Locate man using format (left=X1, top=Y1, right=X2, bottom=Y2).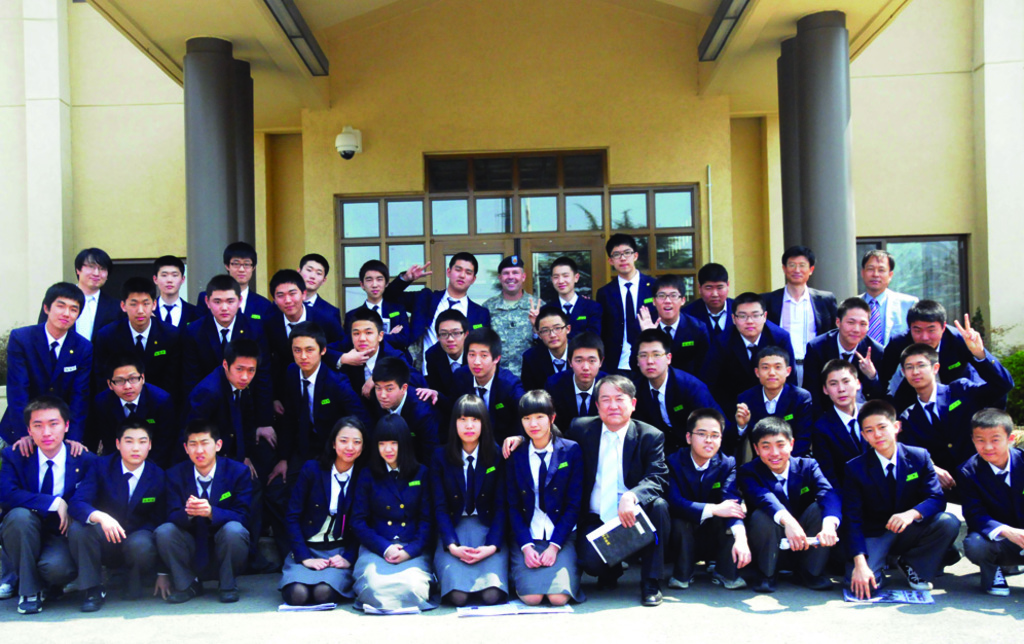
(left=276, top=317, right=355, bottom=444).
